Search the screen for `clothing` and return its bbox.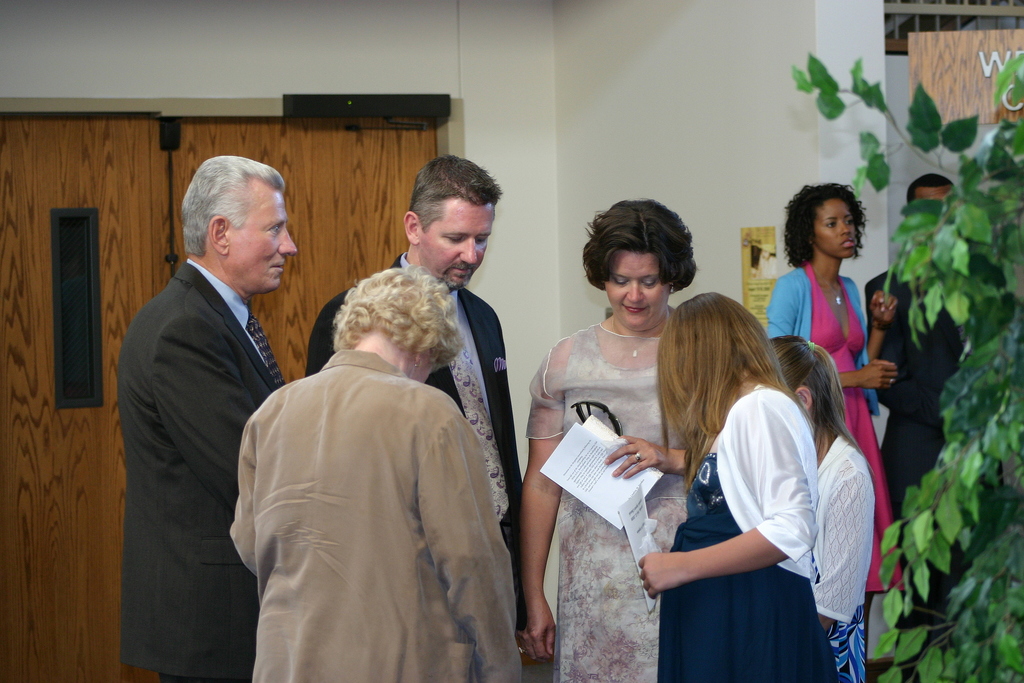
Found: (x1=655, y1=378, x2=842, y2=682).
